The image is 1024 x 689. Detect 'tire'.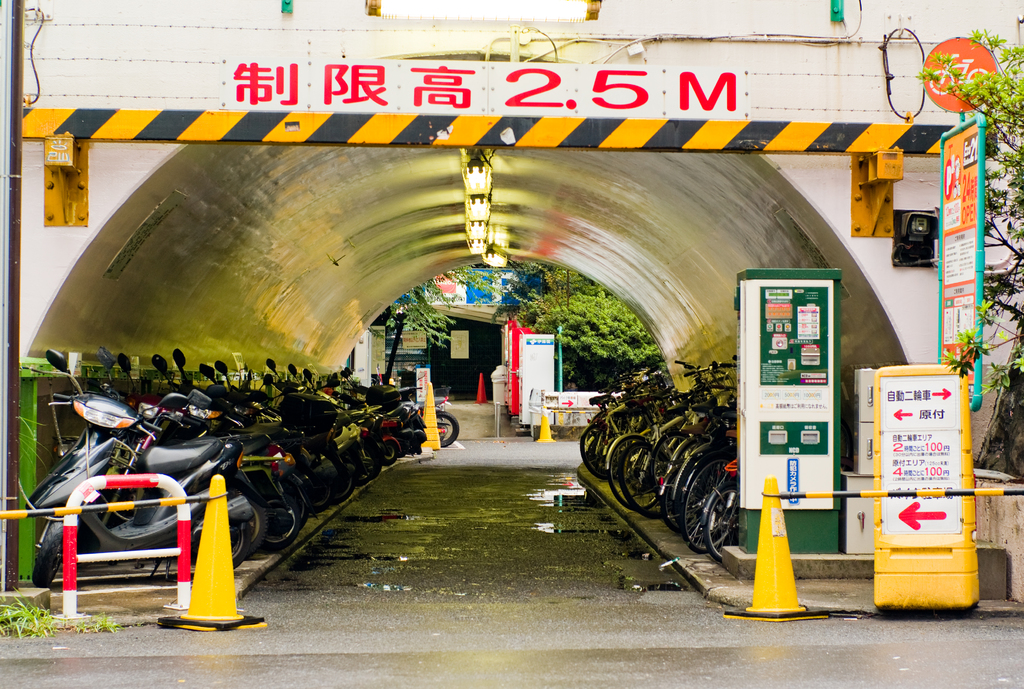
Detection: left=424, top=406, right=460, bottom=450.
